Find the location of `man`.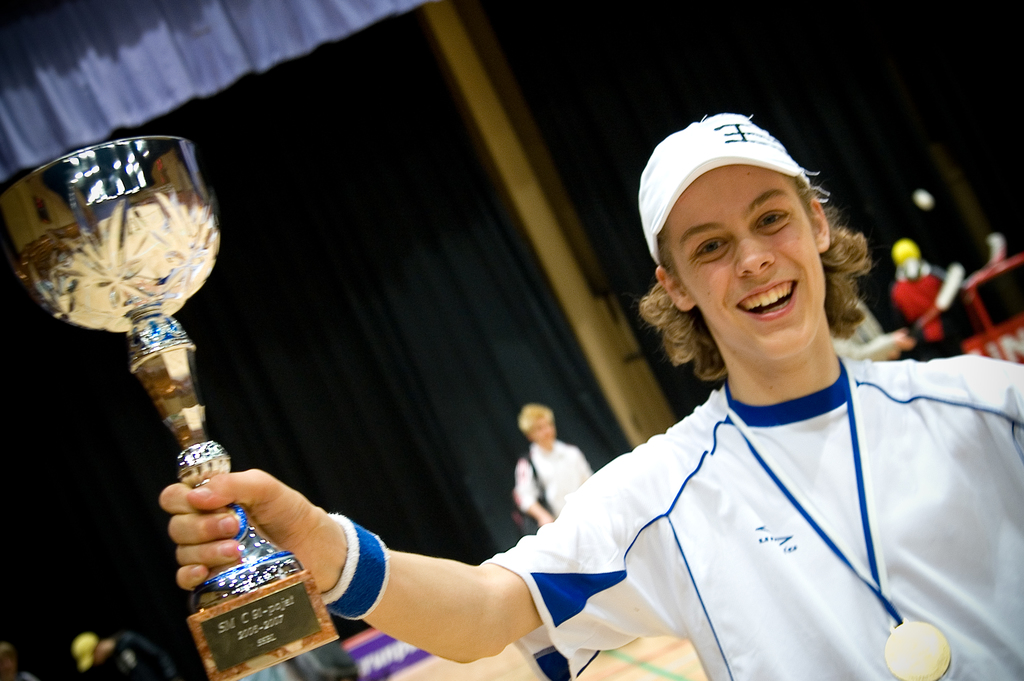
Location: detection(74, 636, 169, 680).
